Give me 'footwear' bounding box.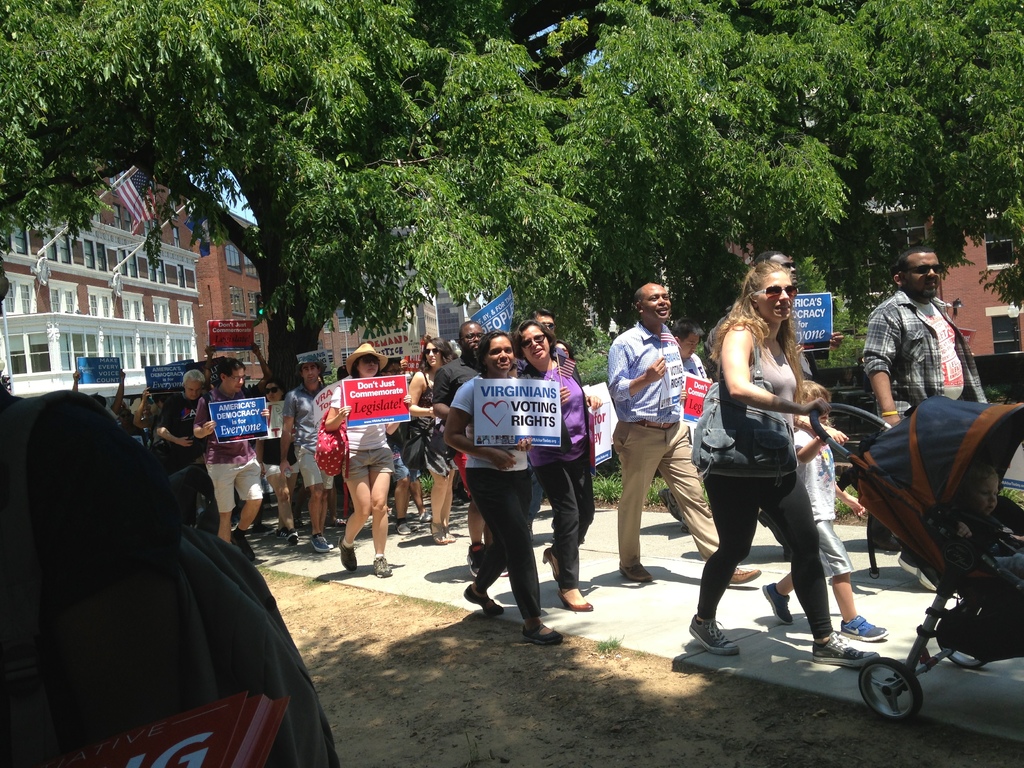
447/522/457/539.
